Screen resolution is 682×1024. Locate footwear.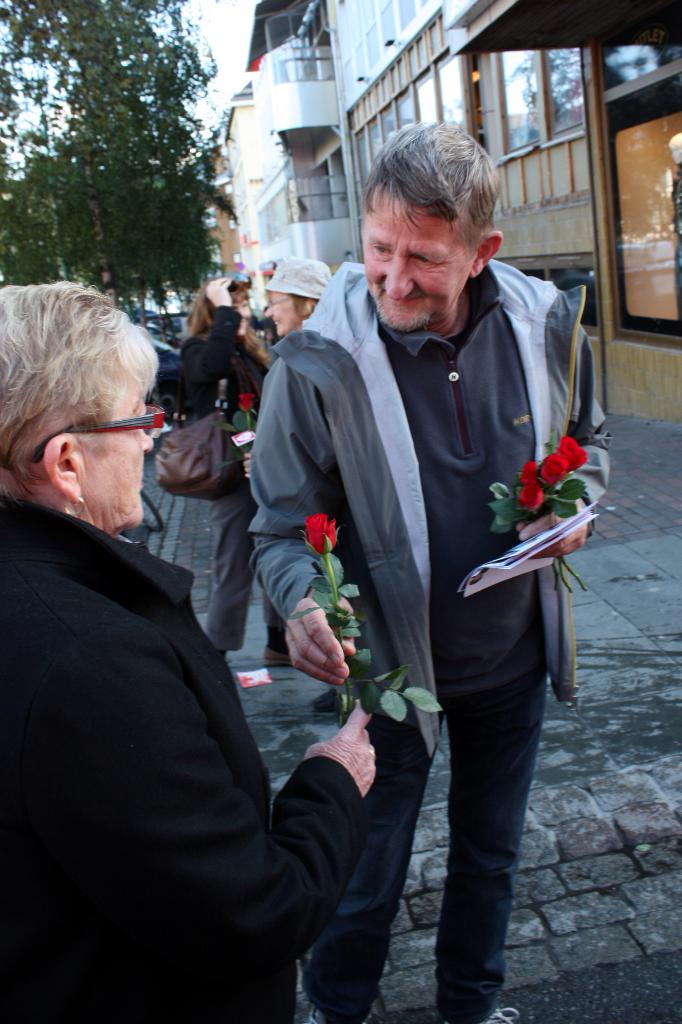
pyautogui.locateOnScreen(304, 1004, 372, 1023).
